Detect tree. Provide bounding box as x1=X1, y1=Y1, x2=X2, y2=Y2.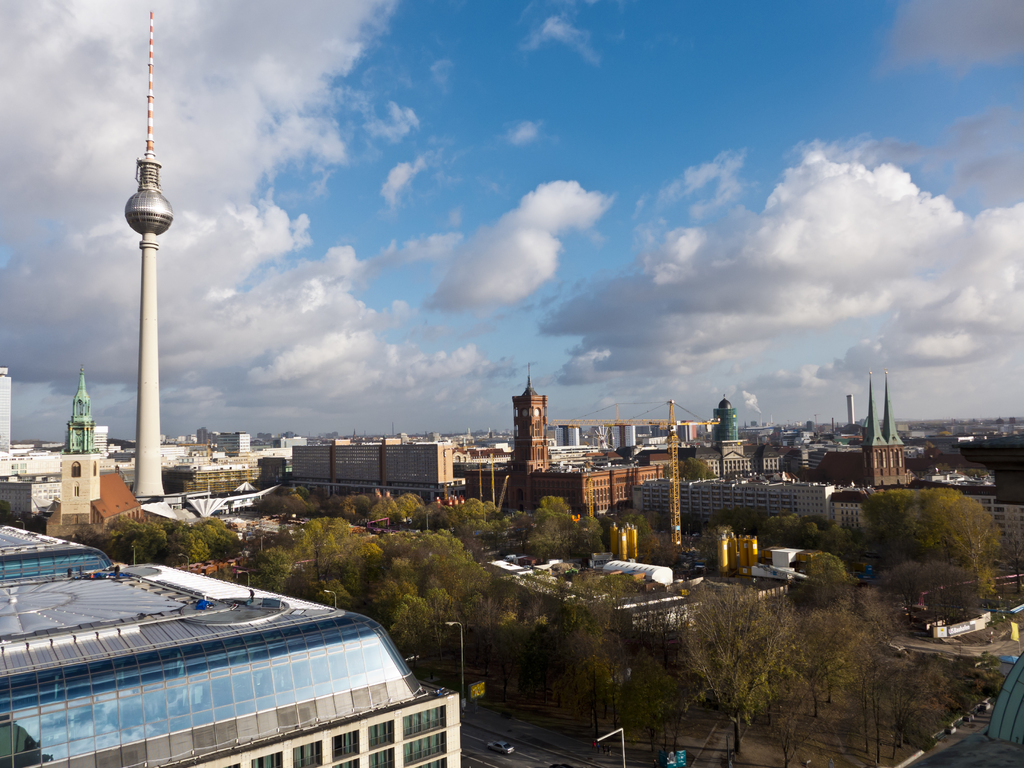
x1=674, y1=456, x2=717, y2=478.
